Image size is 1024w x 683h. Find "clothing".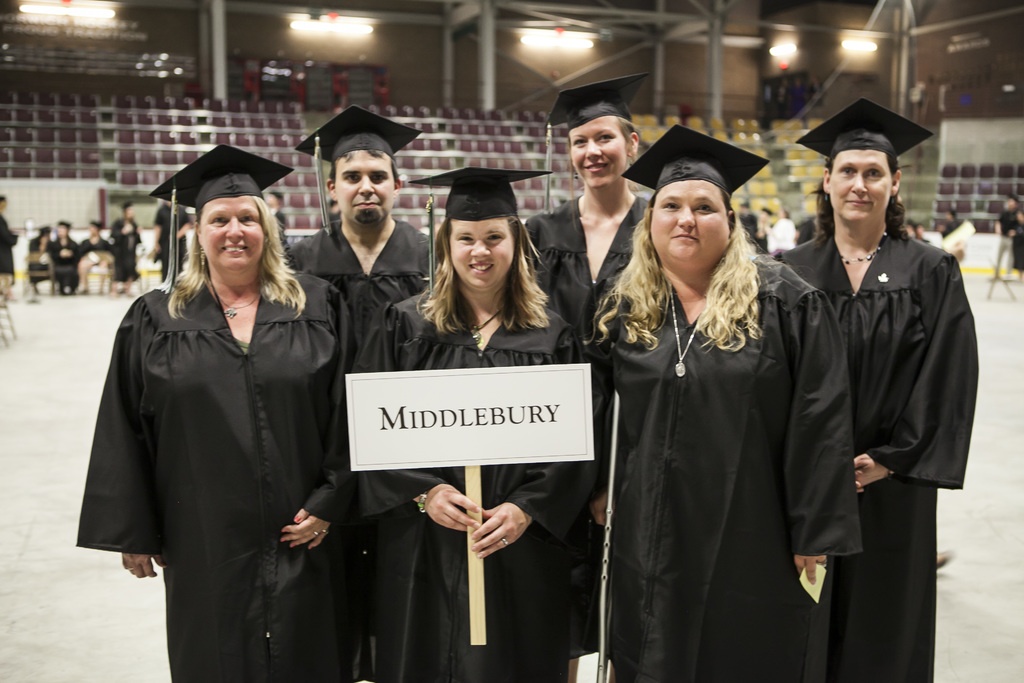
box=[586, 258, 863, 682].
